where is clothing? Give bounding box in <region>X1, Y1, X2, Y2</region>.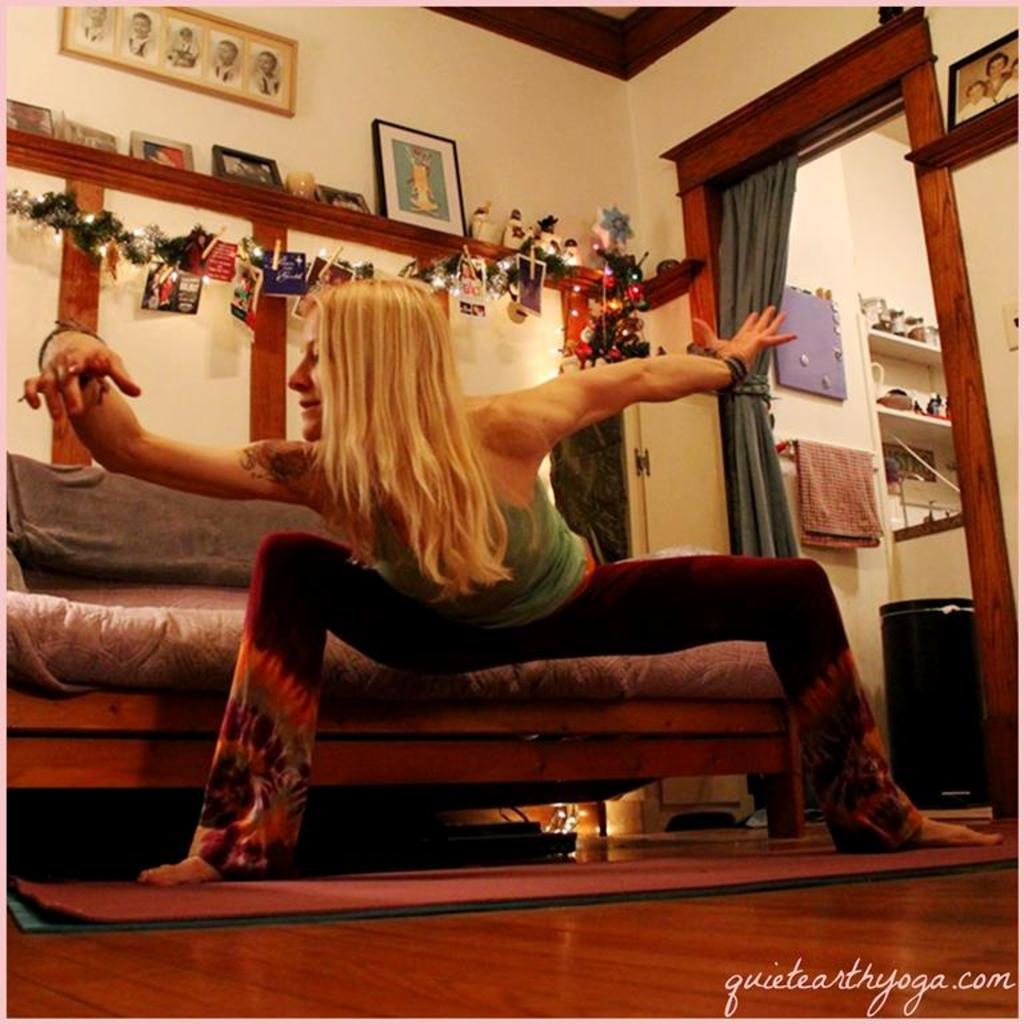
<region>79, 8, 119, 45</region>.
